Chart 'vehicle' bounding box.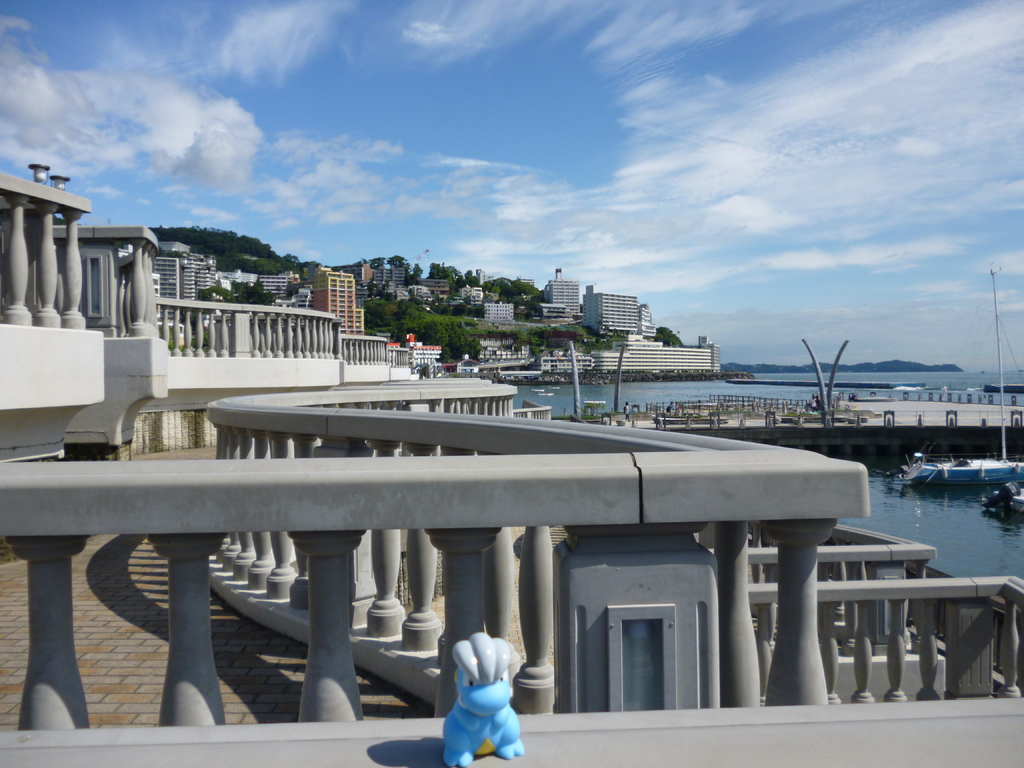
Charted: left=889, top=265, right=1023, bottom=488.
